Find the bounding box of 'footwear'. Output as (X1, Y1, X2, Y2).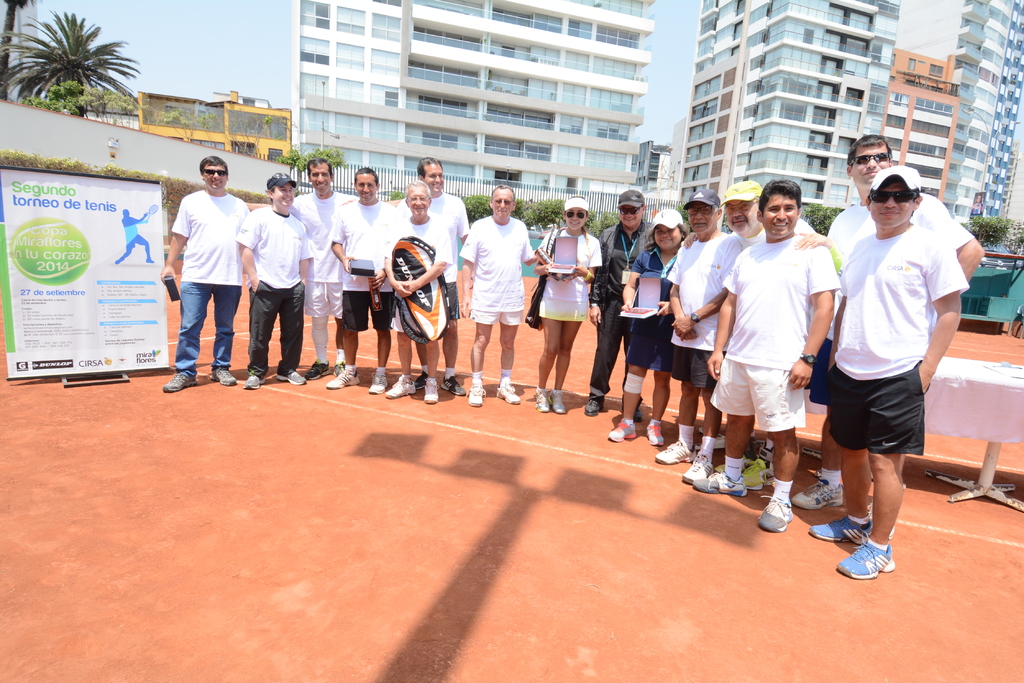
(330, 362, 342, 376).
